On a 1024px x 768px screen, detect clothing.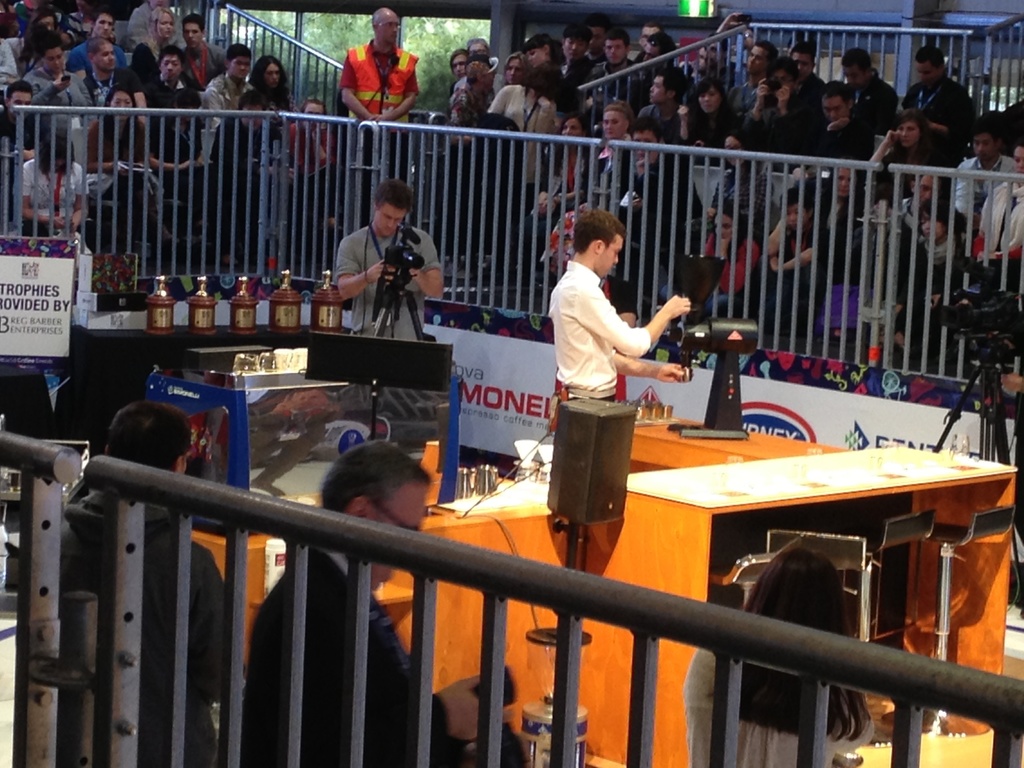
l=545, t=257, r=653, b=404.
